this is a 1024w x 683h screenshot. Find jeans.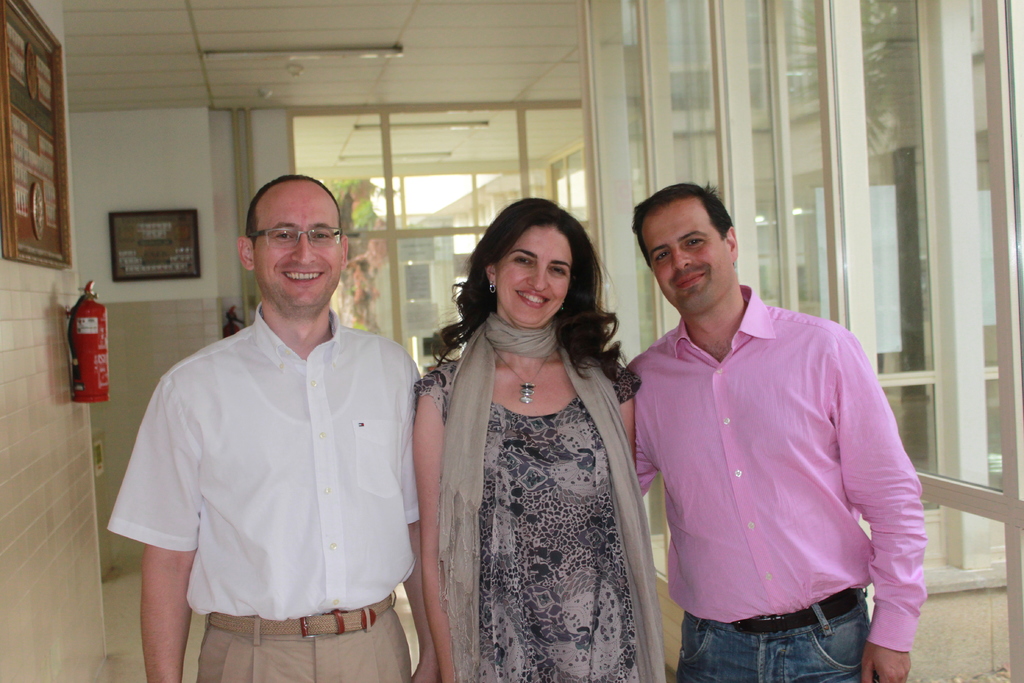
Bounding box: (x1=660, y1=586, x2=899, y2=682).
